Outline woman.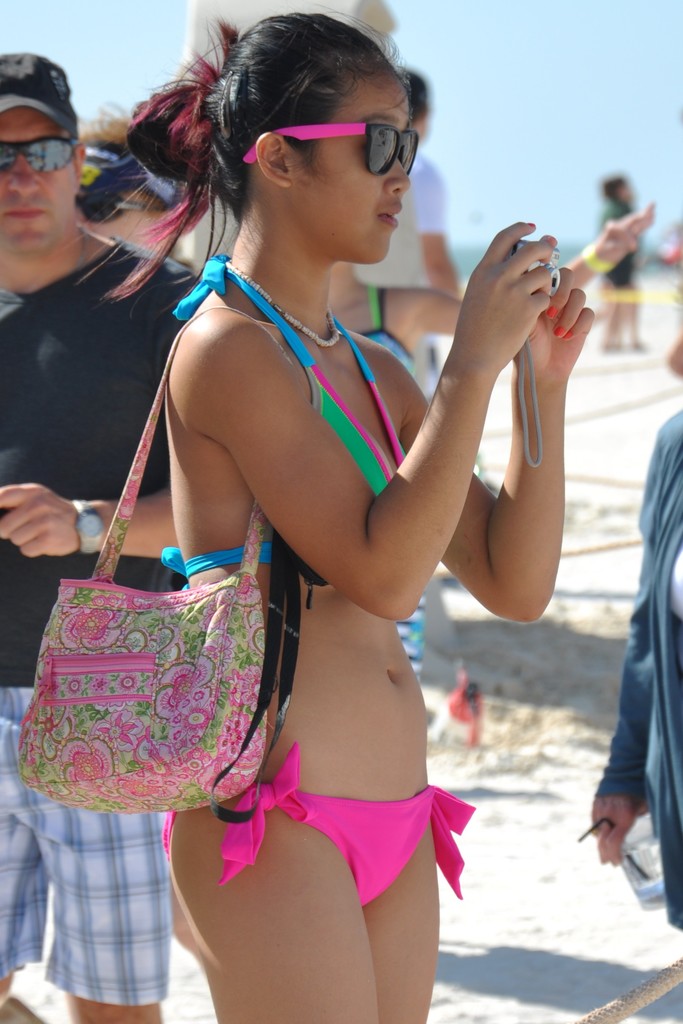
Outline: <region>78, 11, 588, 1023</region>.
